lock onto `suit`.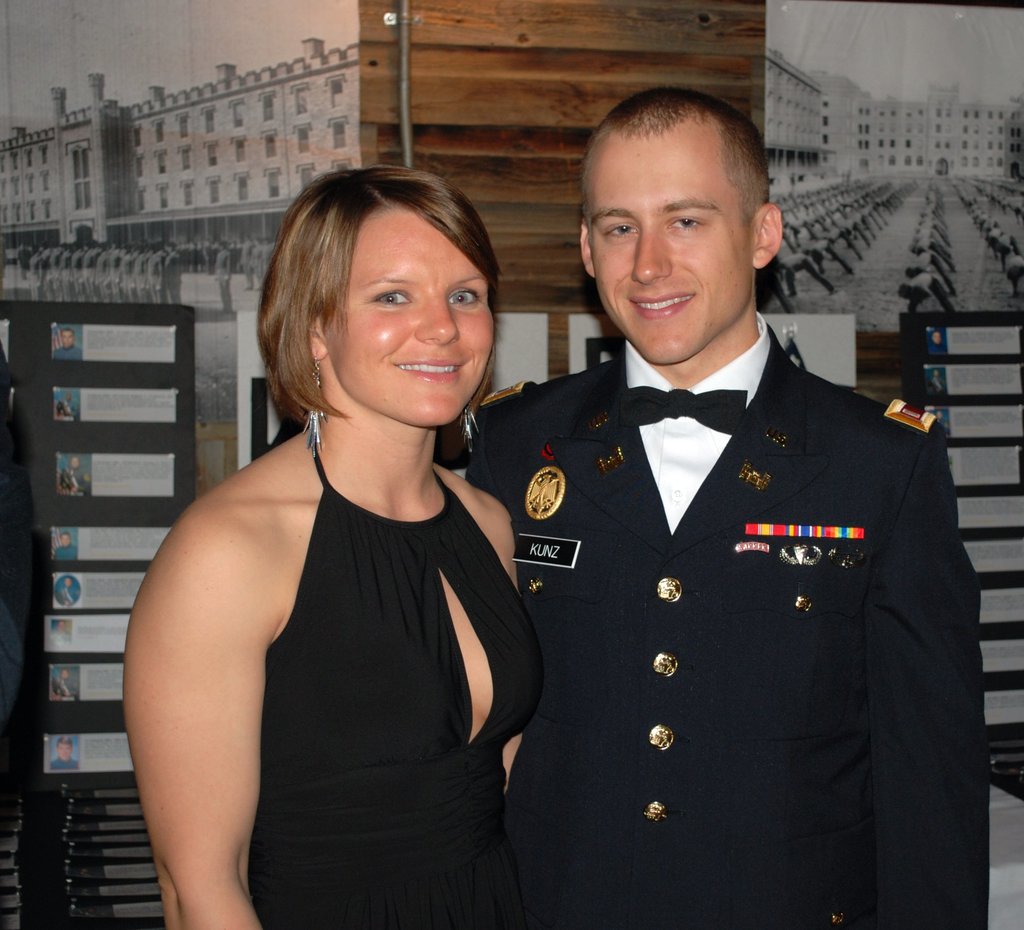
Locked: box=[470, 214, 978, 879].
